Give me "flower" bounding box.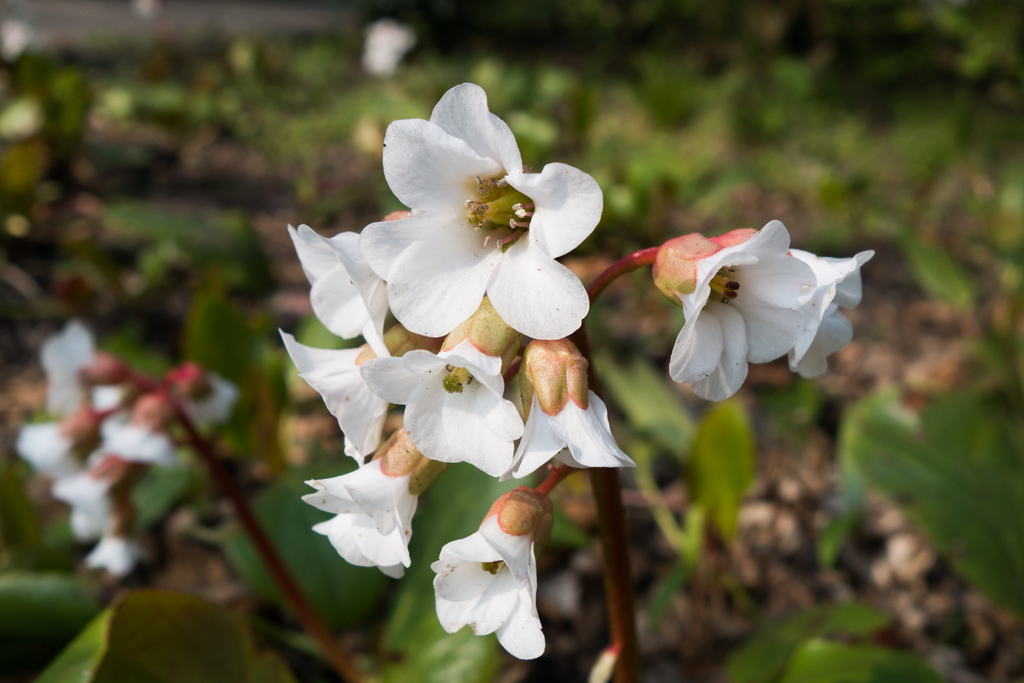
locate(358, 88, 601, 333).
